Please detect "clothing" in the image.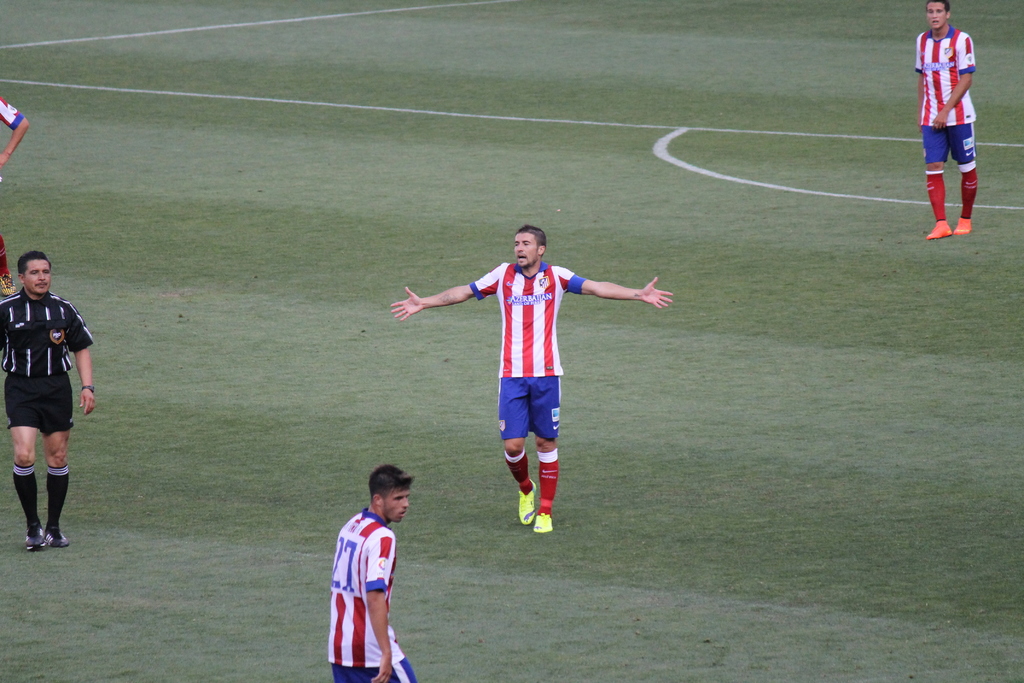
<box>347,500,422,682</box>.
